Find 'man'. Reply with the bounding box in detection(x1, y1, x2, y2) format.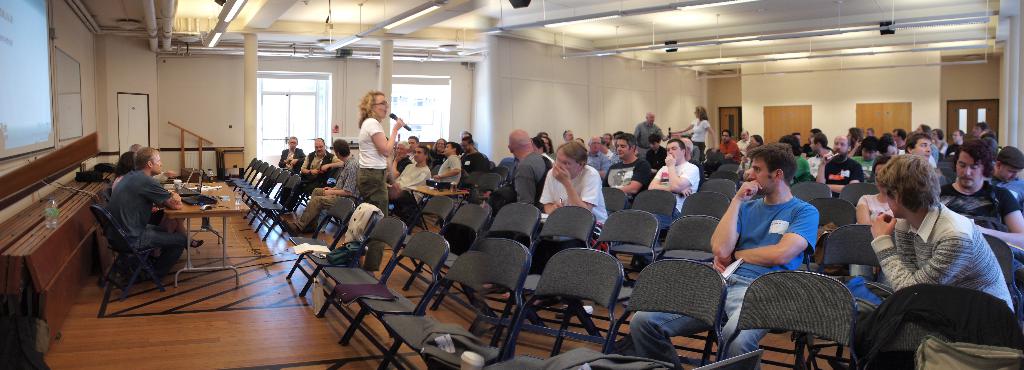
detection(605, 132, 644, 200).
